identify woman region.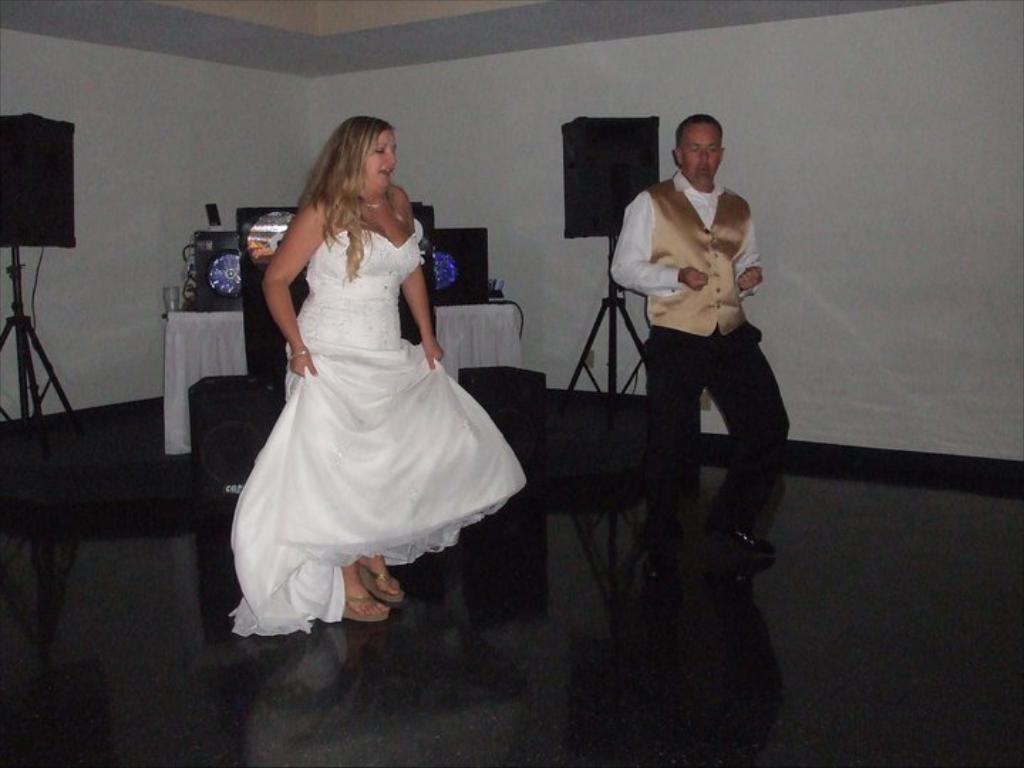
Region: crop(219, 111, 496, 613).
